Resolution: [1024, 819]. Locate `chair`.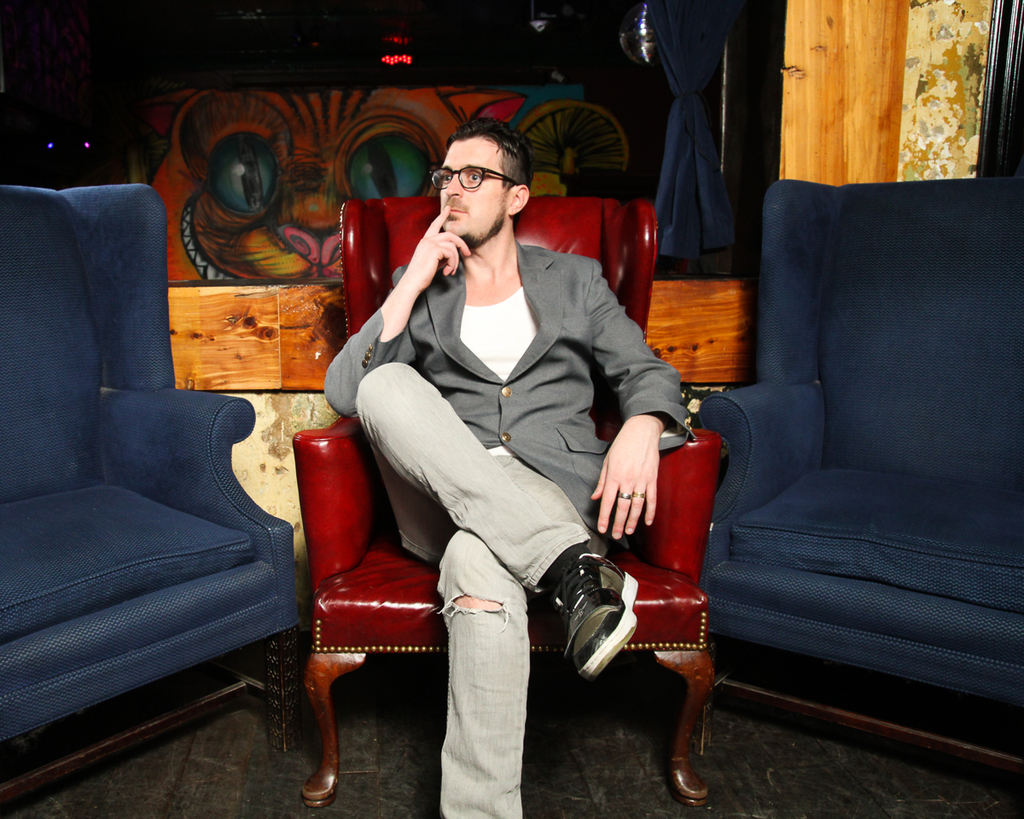
294:193:720:811.
